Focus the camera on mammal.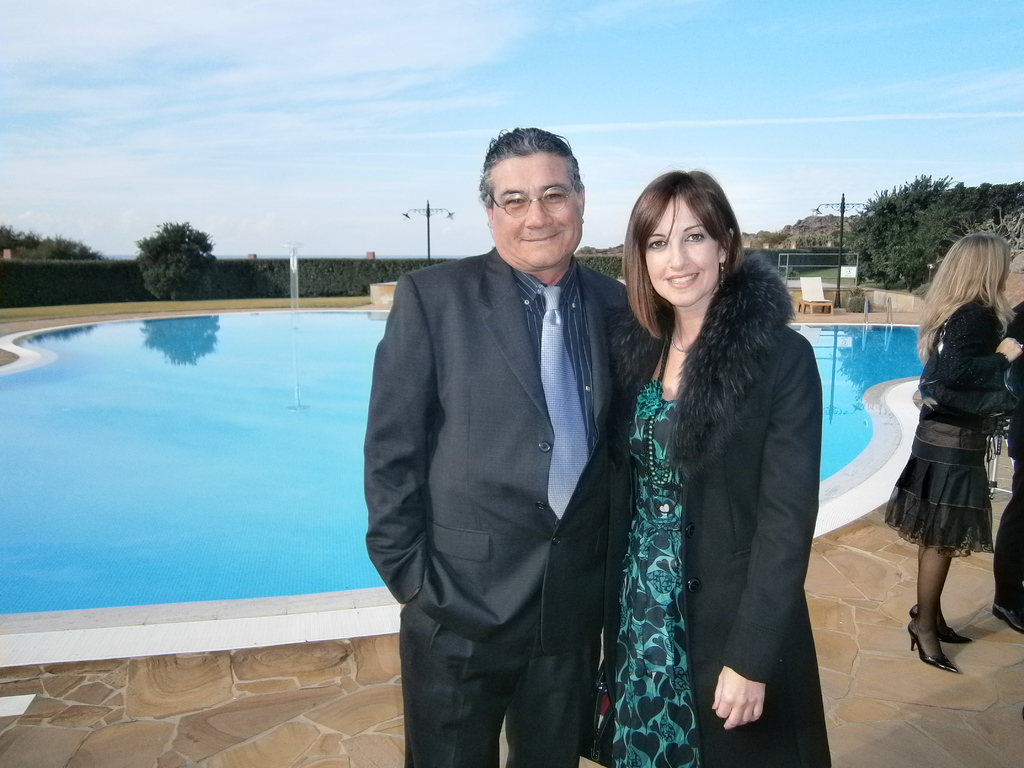
Focus region: {"x1": 992, "y1": 295, "x2": 1023, "y2": 632}.
